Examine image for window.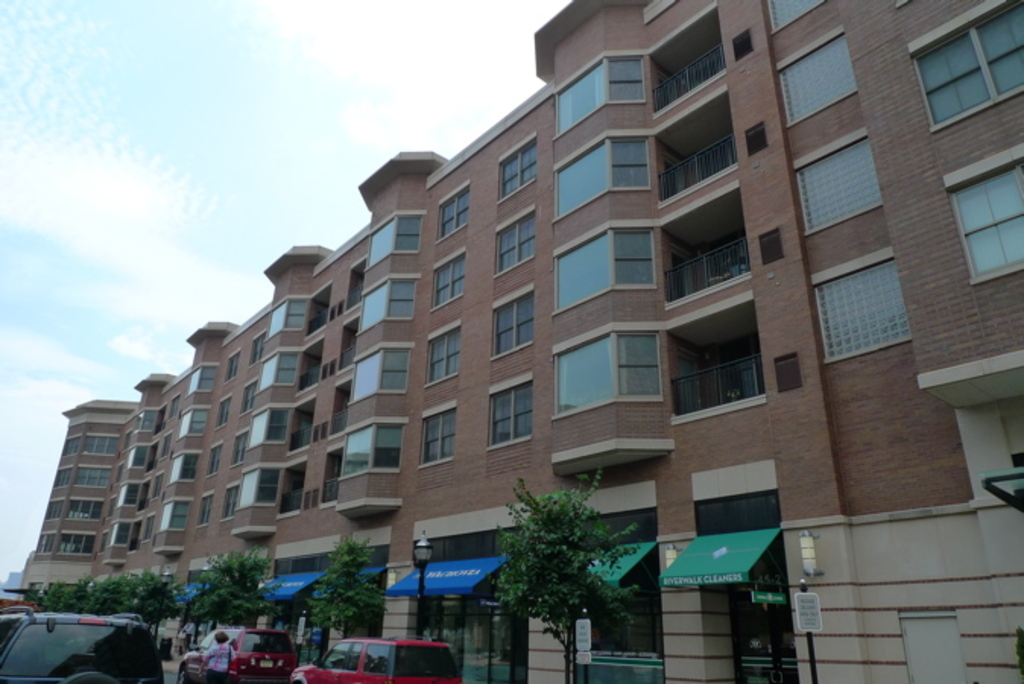
Examination result: l=166, t=392, r=179, b=415.
